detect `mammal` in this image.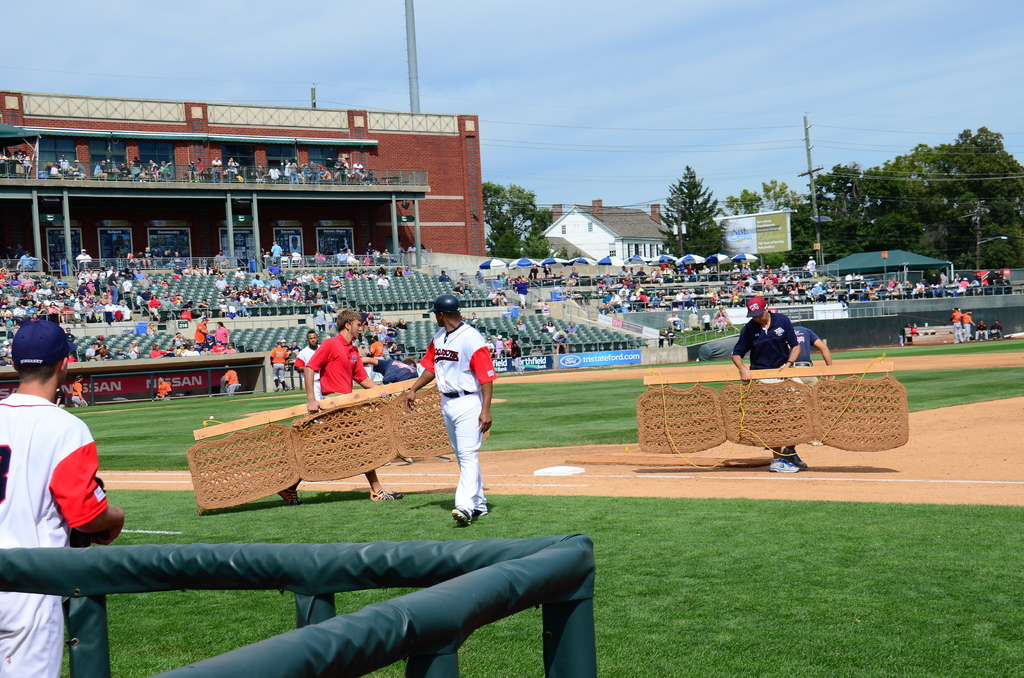
Detection: box(359, 357, 421, 465).
